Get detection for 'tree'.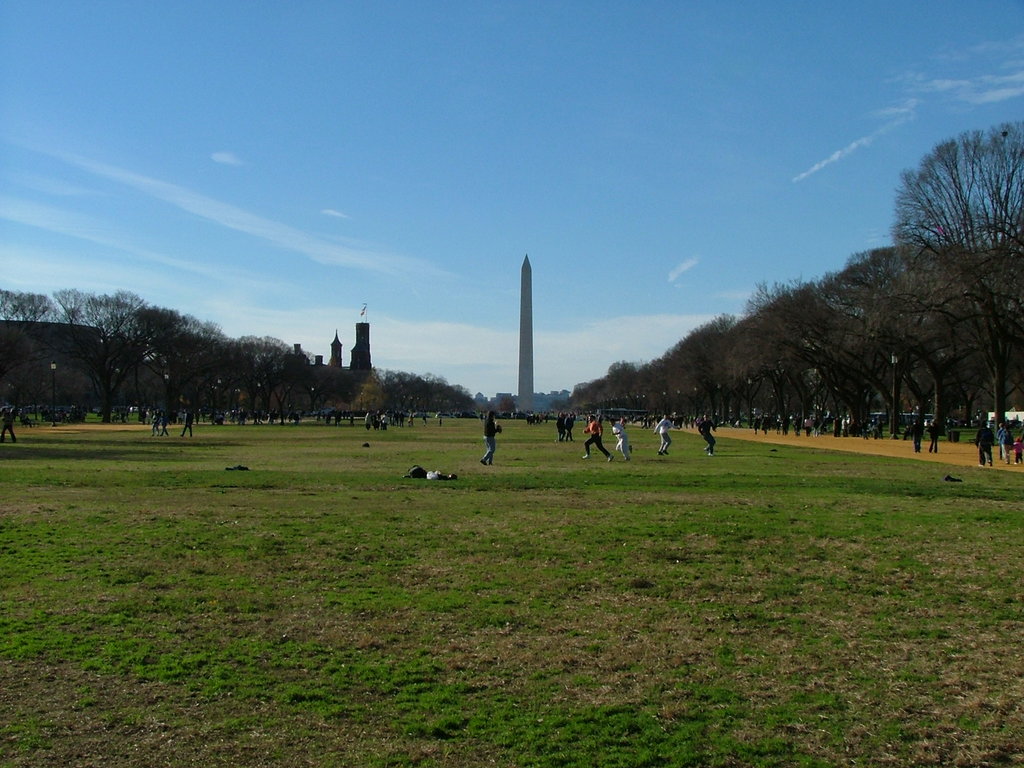
Detection: 415,371,447,410.
